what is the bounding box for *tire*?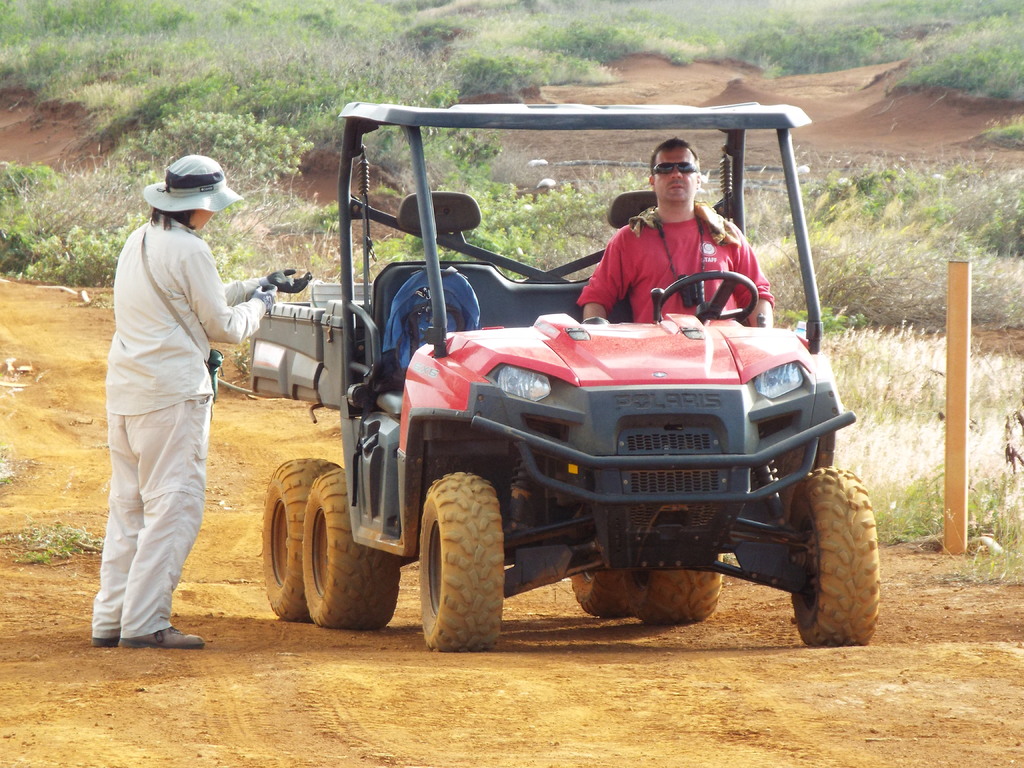
box=[619, 569, 723, 623].
